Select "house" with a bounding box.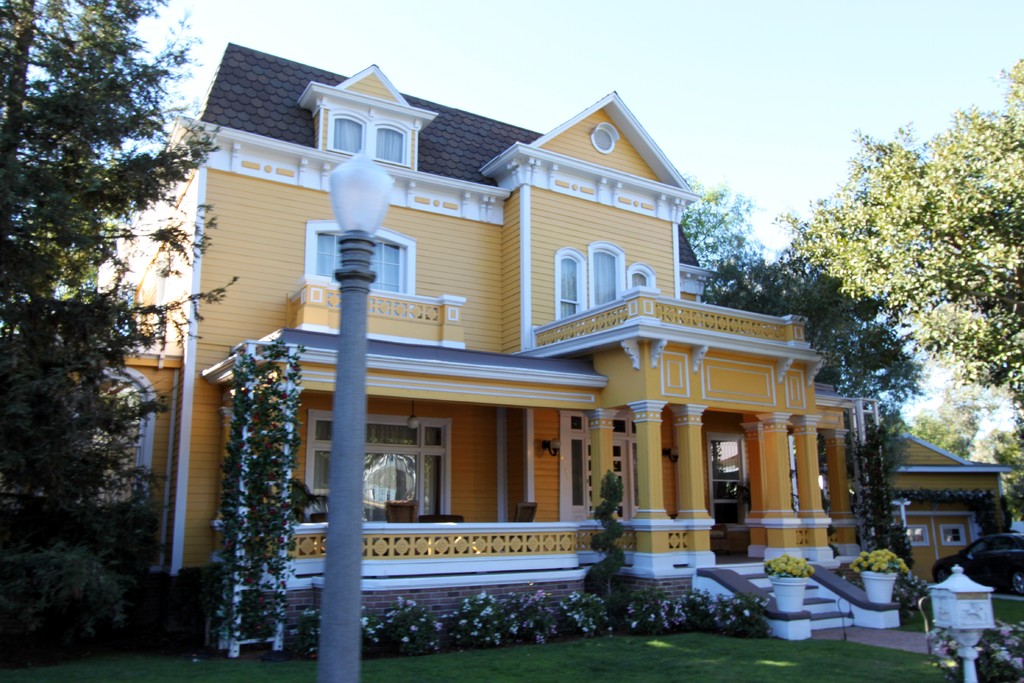
(left=881, top=422, right=1018, bottom=584).
